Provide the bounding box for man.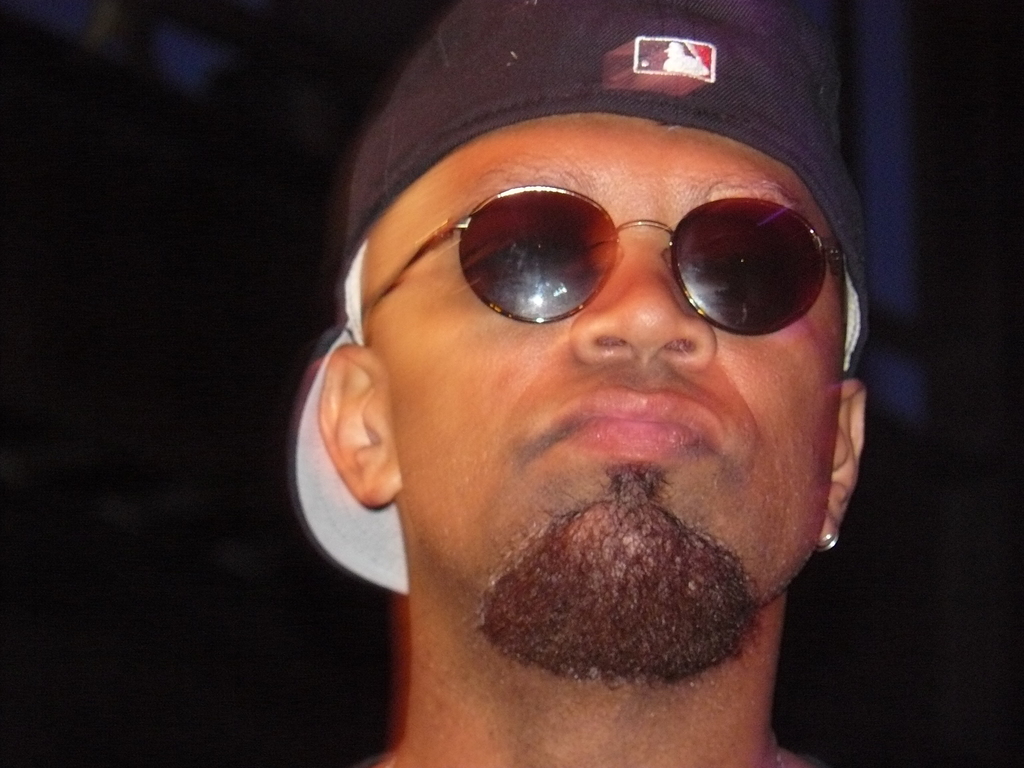
230 51 989 764.
